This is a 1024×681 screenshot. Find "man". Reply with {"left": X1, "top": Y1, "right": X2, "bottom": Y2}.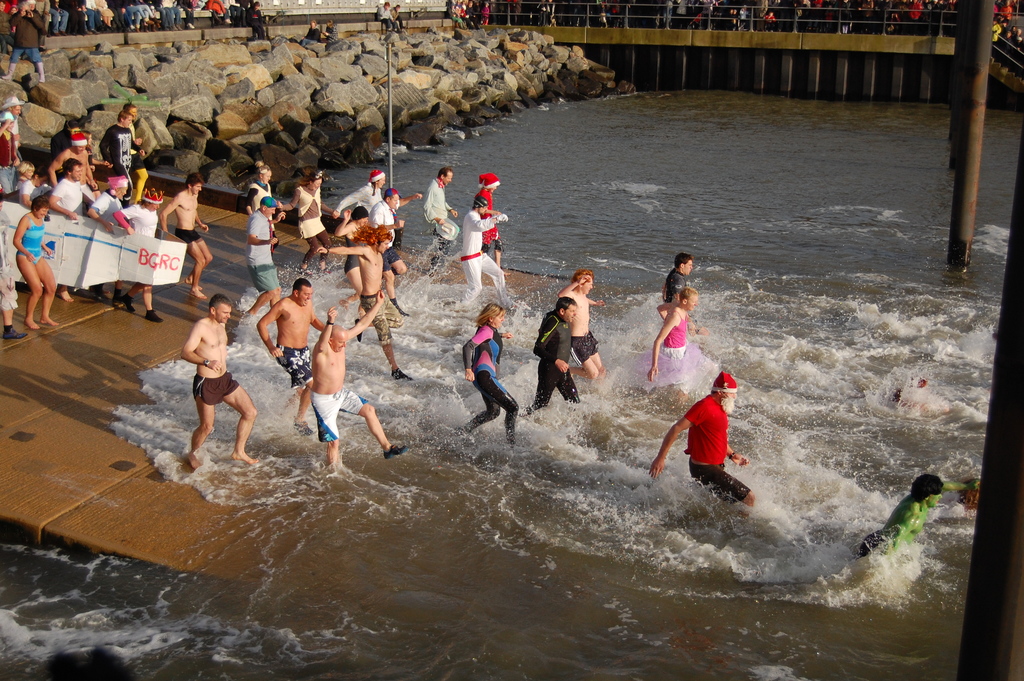
{"left": 856, "top": 475, "right": 951, "bottom": 564}.
